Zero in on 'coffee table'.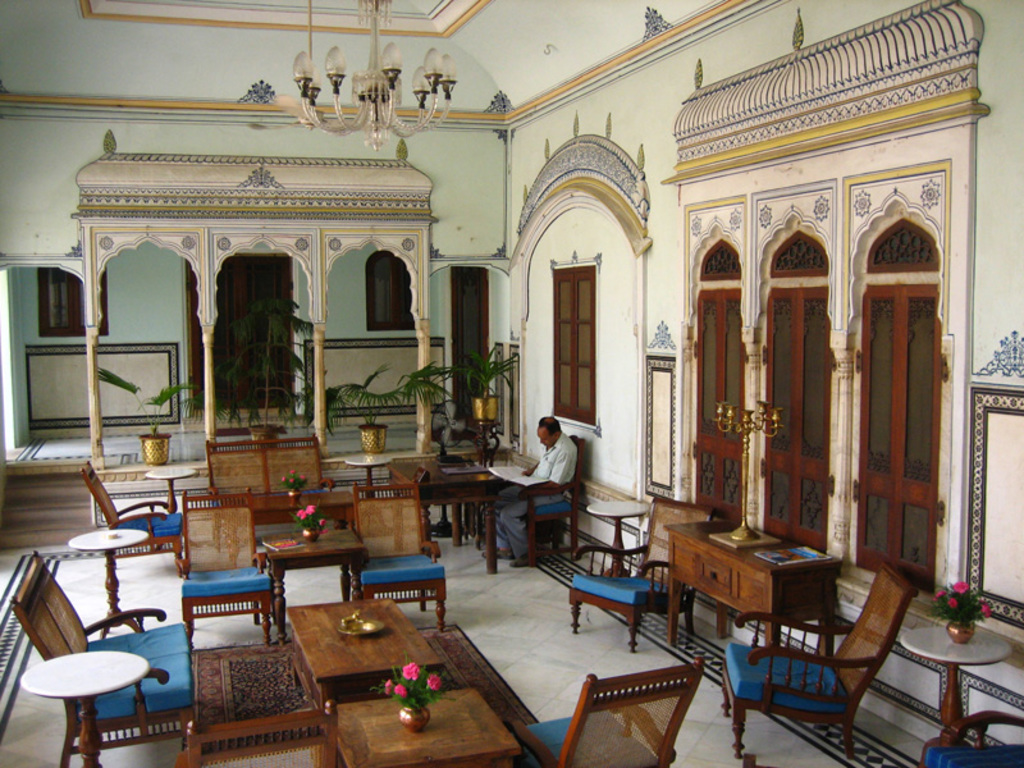
Zeroed in: rect(260, 531, 367, 637).
